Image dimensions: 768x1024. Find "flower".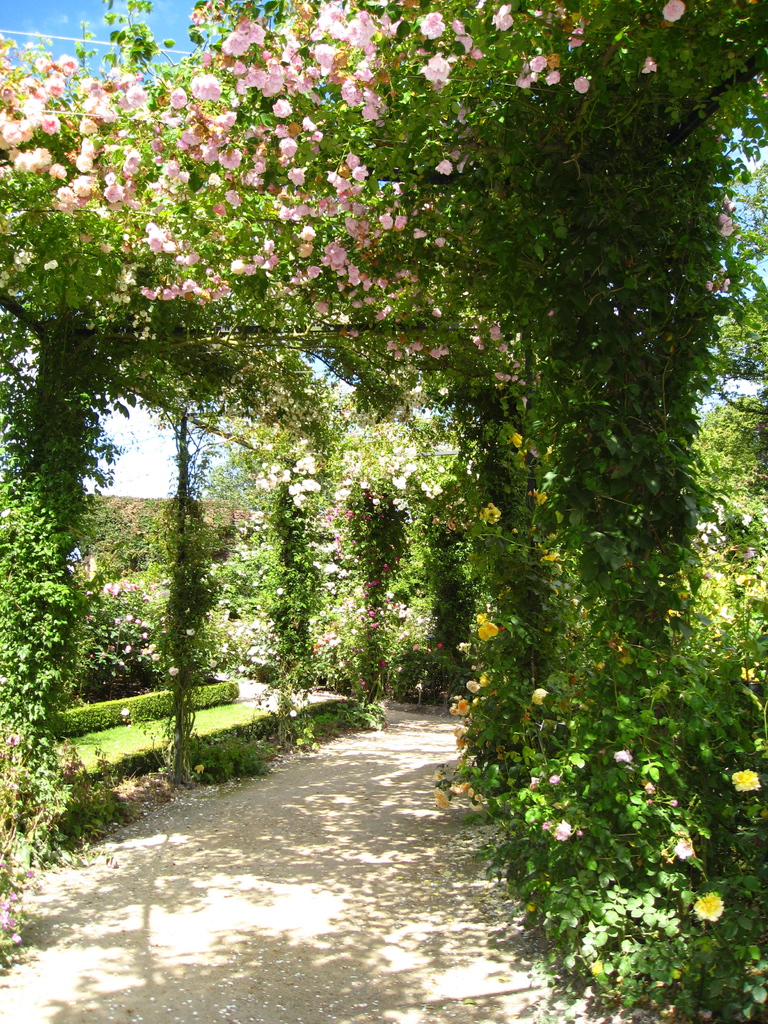
Rect(694, 887, 720, 922).
